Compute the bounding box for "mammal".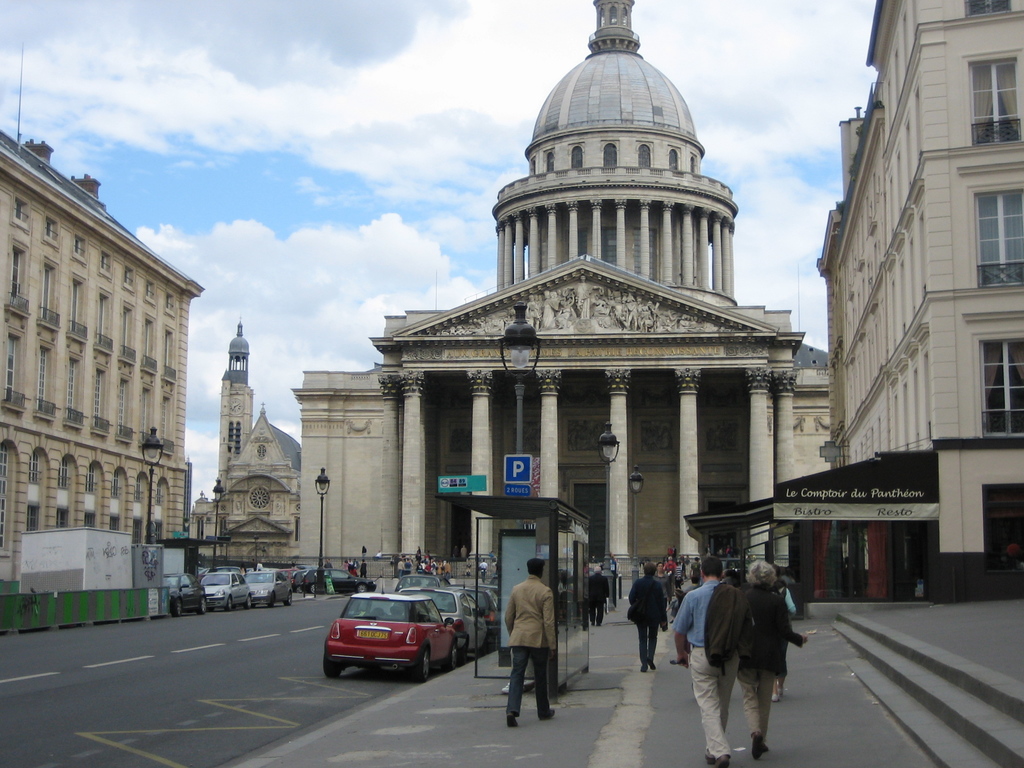
<bbox>685, 557, 701, 584</bbox>.
